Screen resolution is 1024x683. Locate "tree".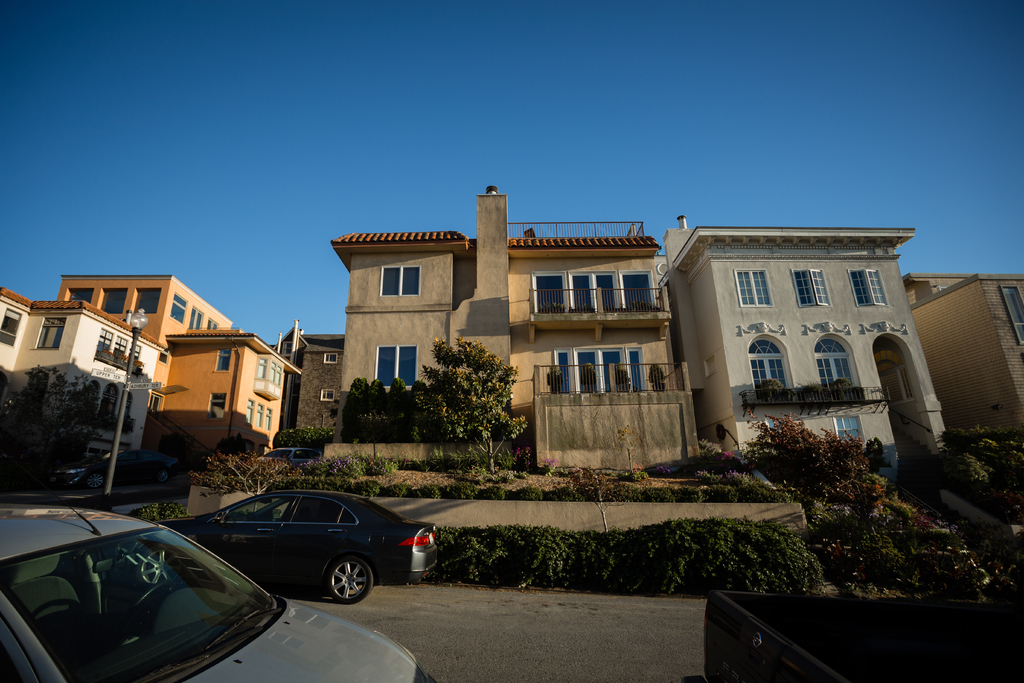
x1=0 y1=353 x2=127 y2=490.
